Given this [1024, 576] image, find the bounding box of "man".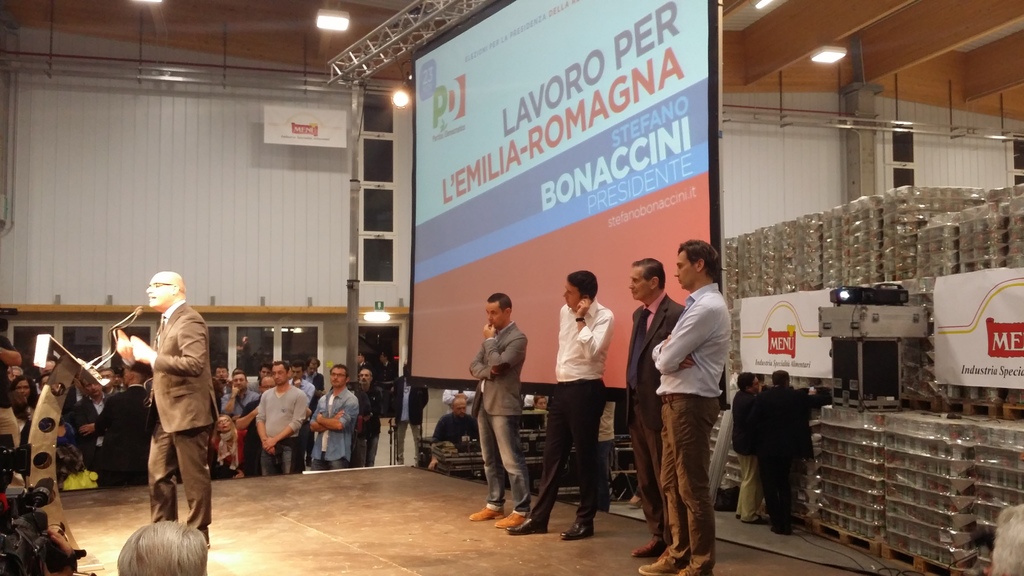
(left=388, top=367, right=431, bottom=461).
